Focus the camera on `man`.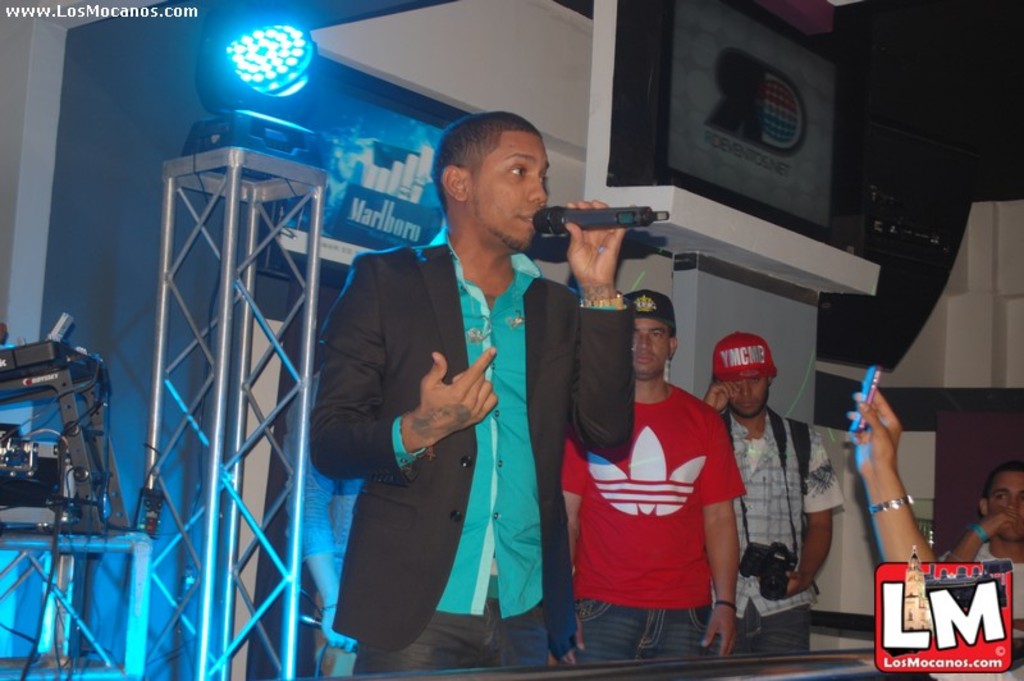
Focus region: 701/333/849/658.
